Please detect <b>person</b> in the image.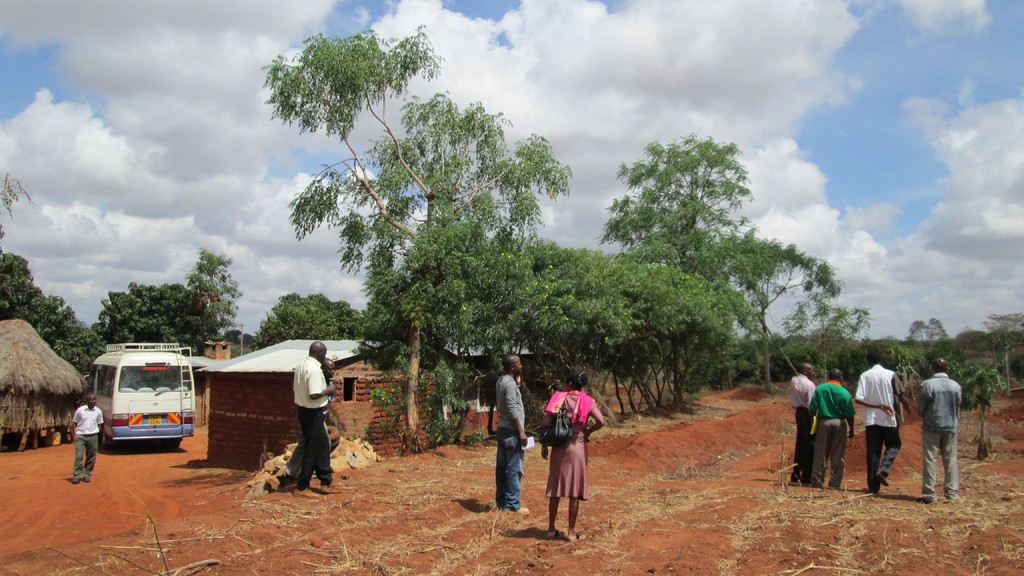
[490,355,529,517].
